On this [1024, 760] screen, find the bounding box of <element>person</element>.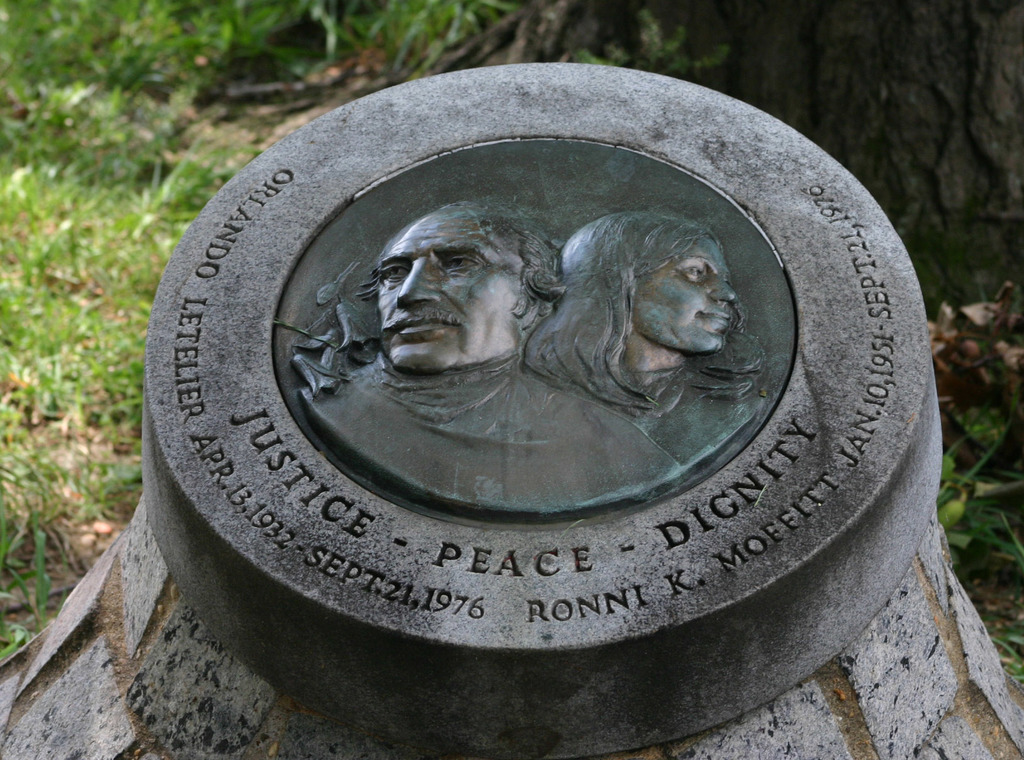
Bounding box: BBox(298, 193, 689, 514).
